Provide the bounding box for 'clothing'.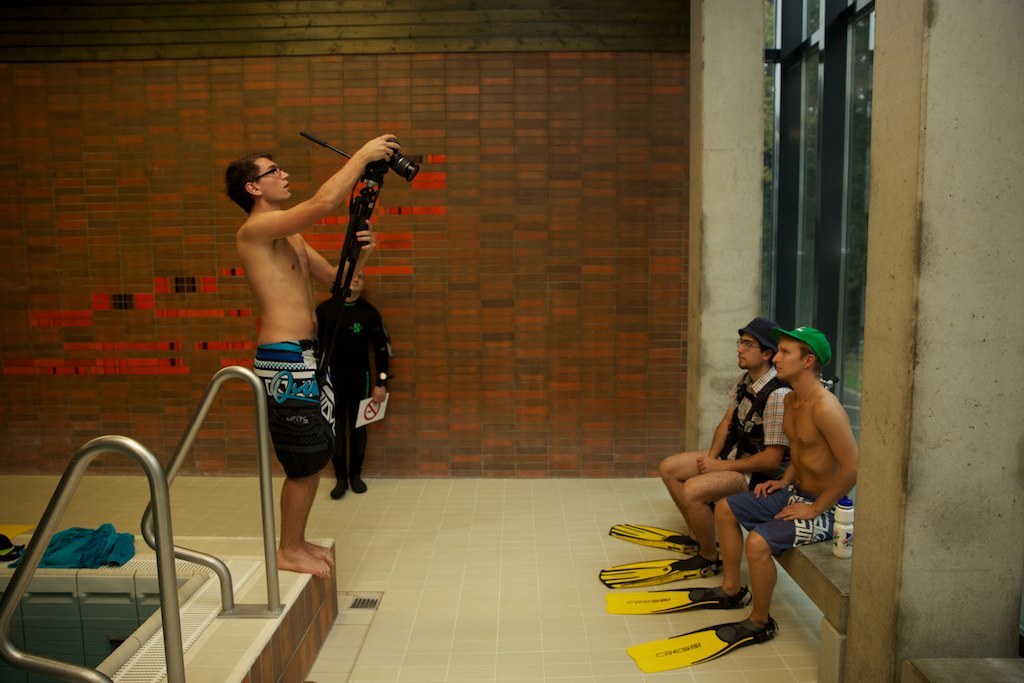
{"left": 236, "top": 126, "right": 385, "bottom": 484}.
